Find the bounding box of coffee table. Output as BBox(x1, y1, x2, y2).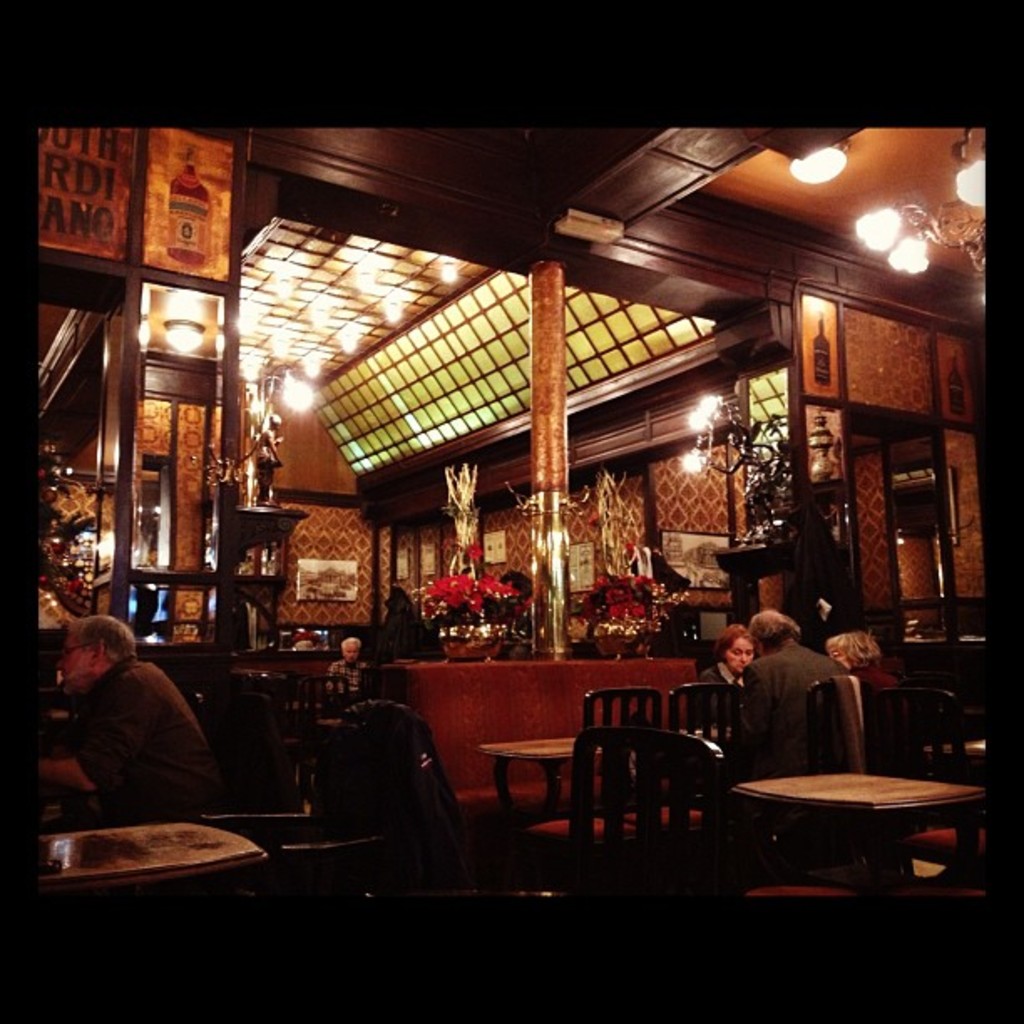
BBox(479, 738, 606, 820).
